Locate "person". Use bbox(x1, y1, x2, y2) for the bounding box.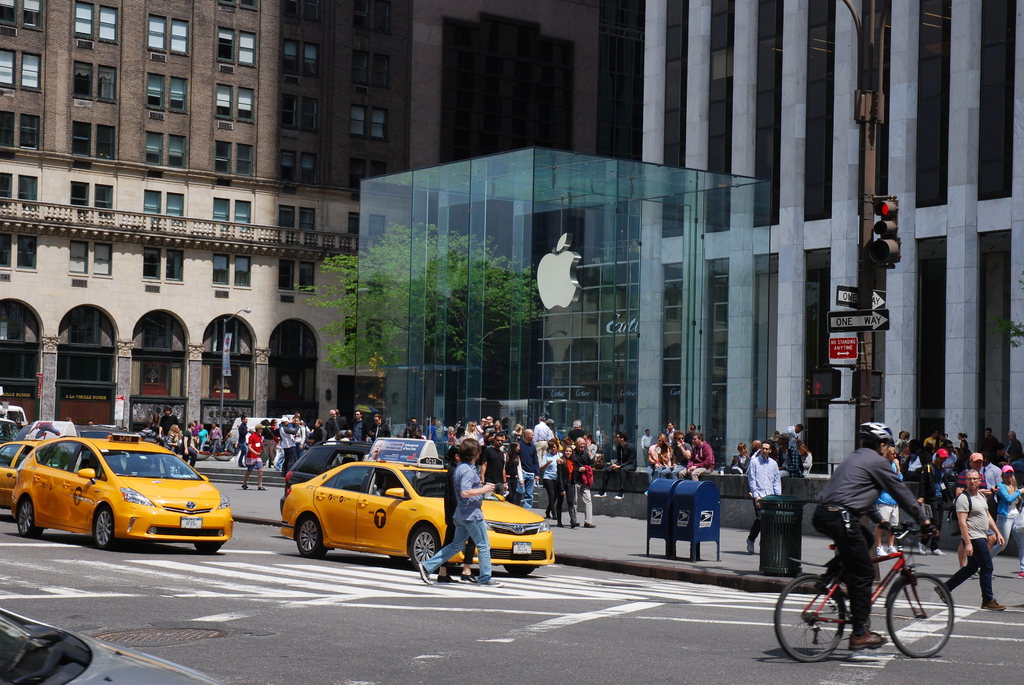
bbox(753, 436, 762, 457).
